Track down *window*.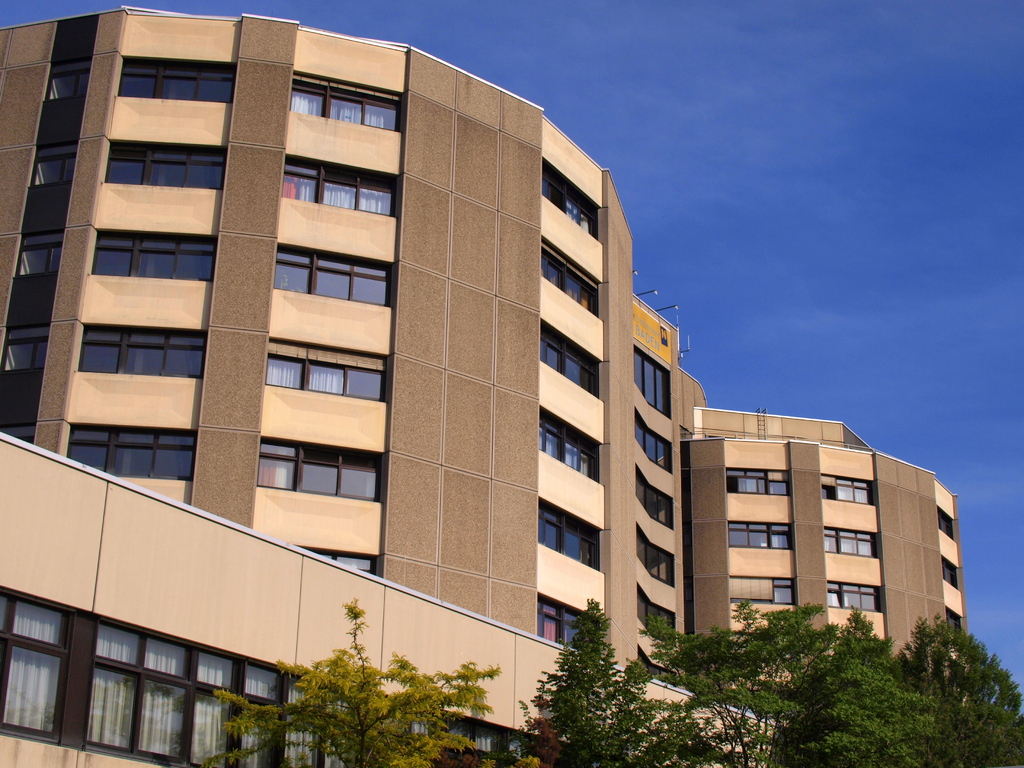
Tracked to {"left": 253, "top": 442, "right": 360, "bottom": 520}.
